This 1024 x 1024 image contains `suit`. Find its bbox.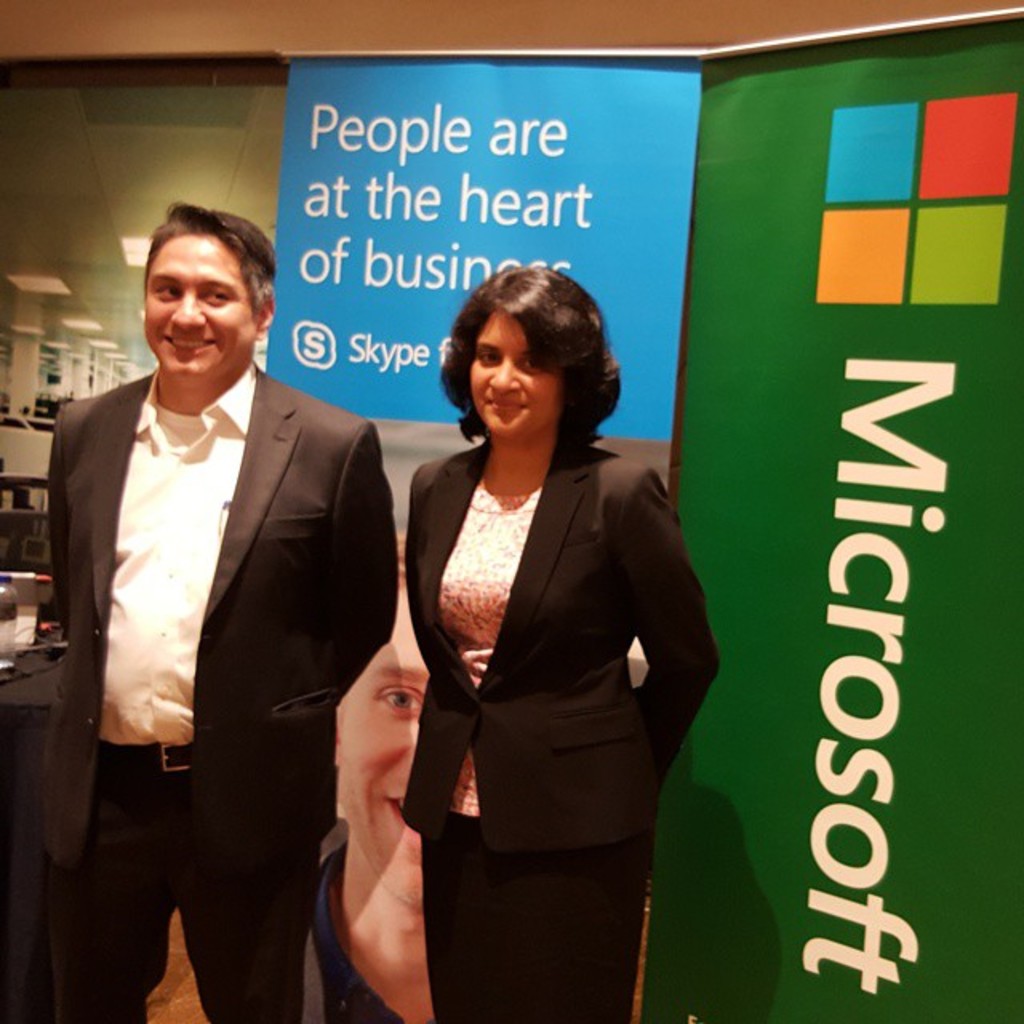
select_region(400, 430, 722, 1022).
